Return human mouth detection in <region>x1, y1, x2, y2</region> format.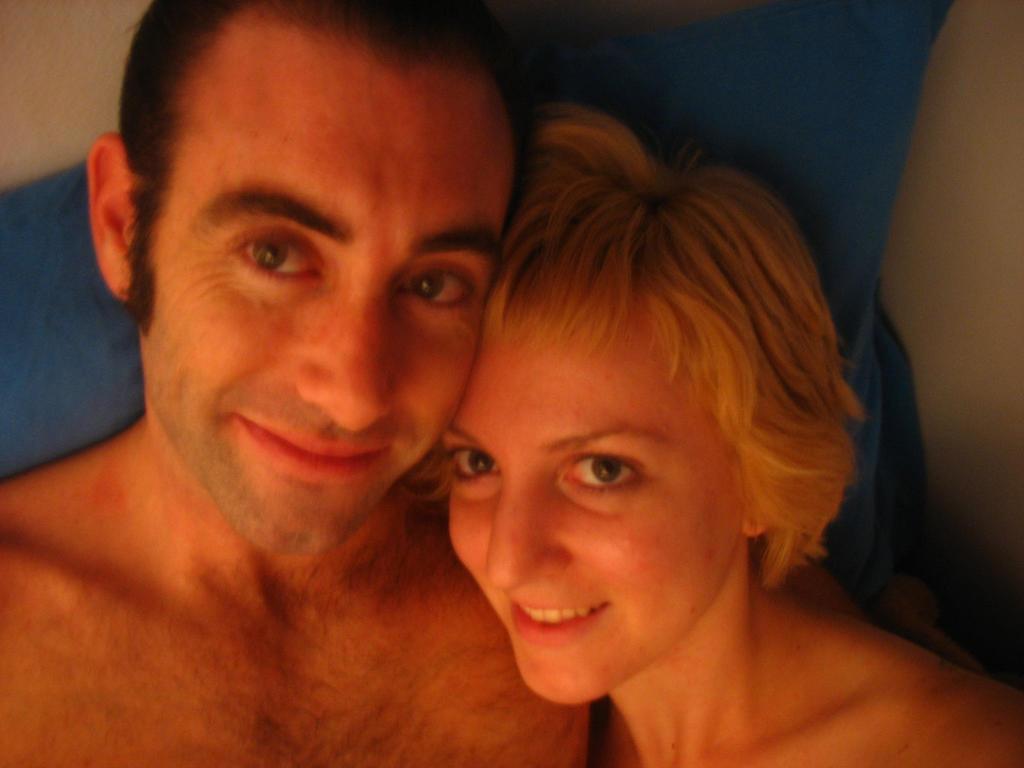
<region>228, 412, 388, 494</region>.
